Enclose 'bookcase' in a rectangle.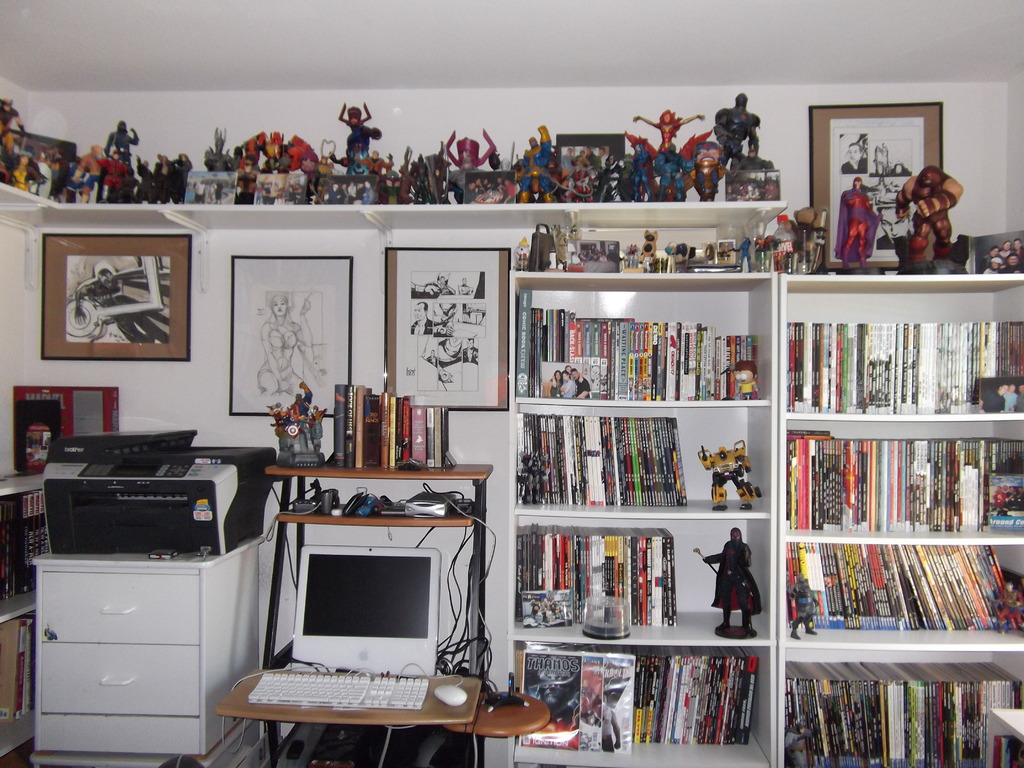
{"left": 0, "top": 462, "right": 54, "bottom": 762}.
